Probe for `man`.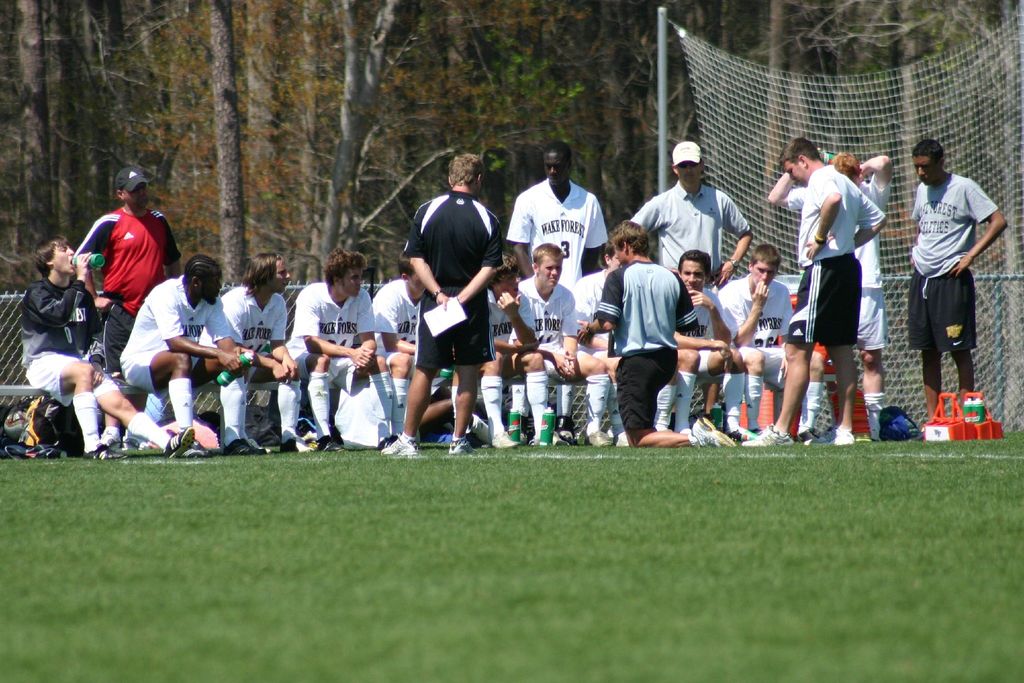
Probe result: 741/135/884/449.
